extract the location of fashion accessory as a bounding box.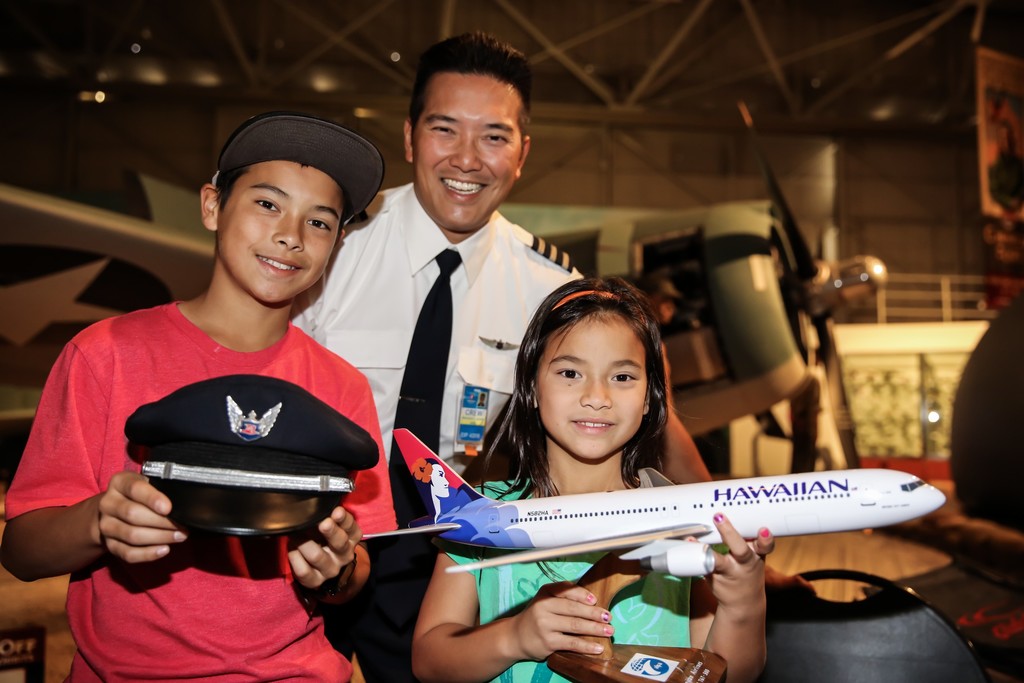
[216,113,385,225].
